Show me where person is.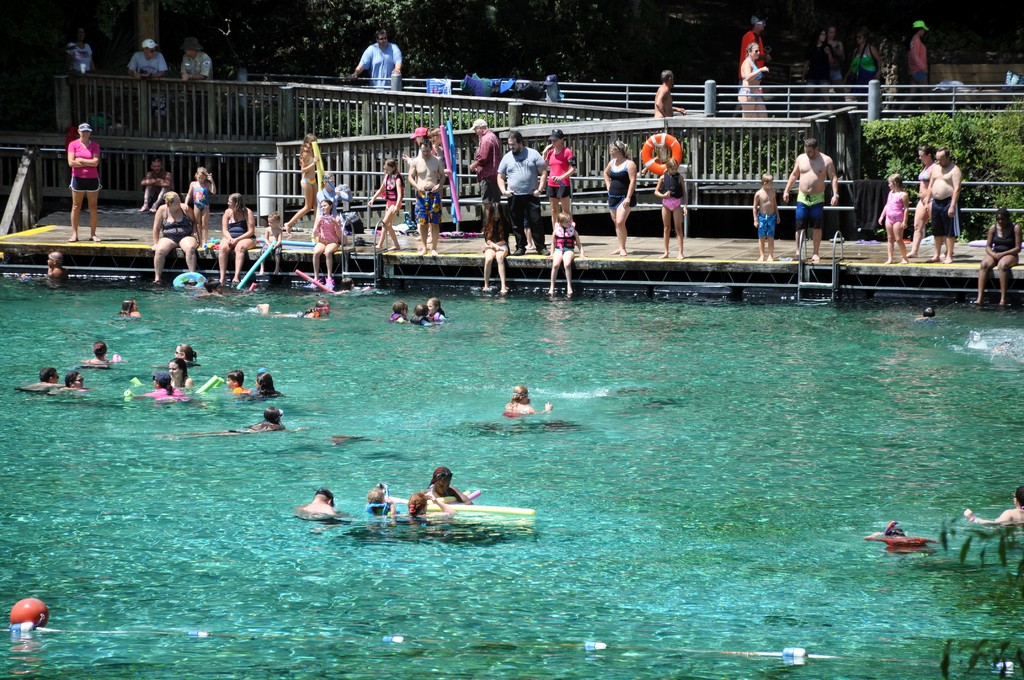
person is at bbox=(218, 188, 259, 285).
